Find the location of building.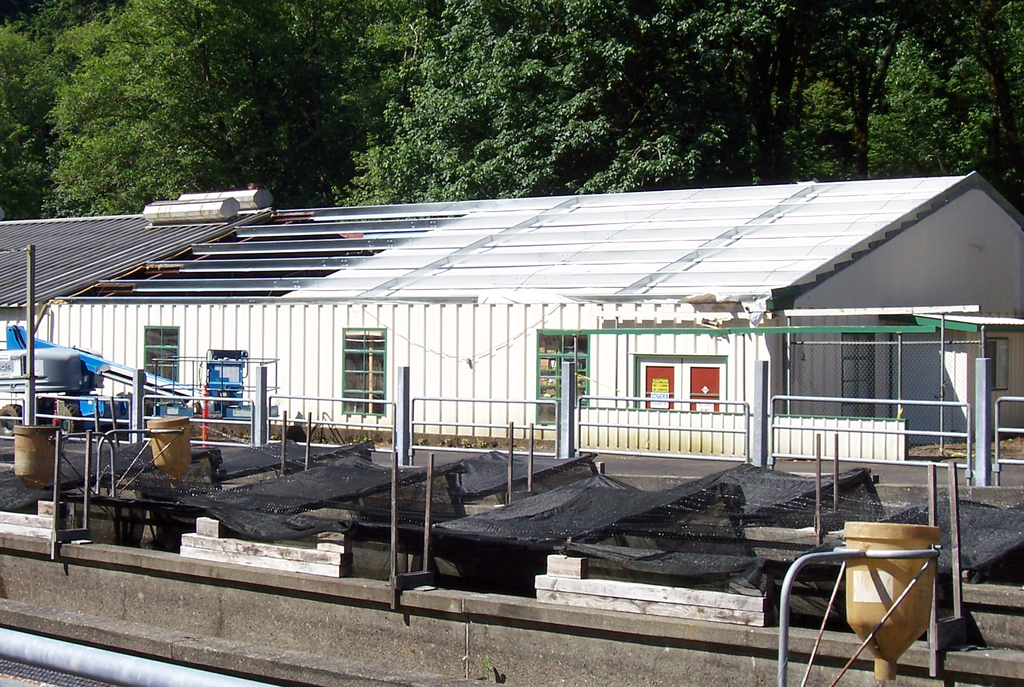
Location: 0/182/1023/481.
